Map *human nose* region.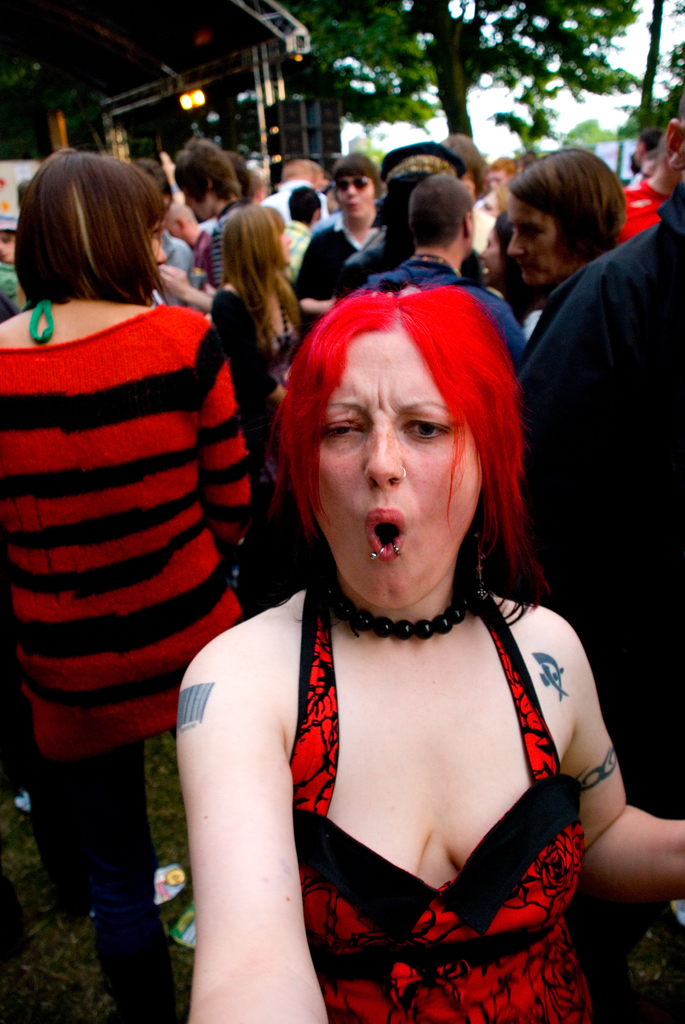
Mapped to [156,241,168,264].
